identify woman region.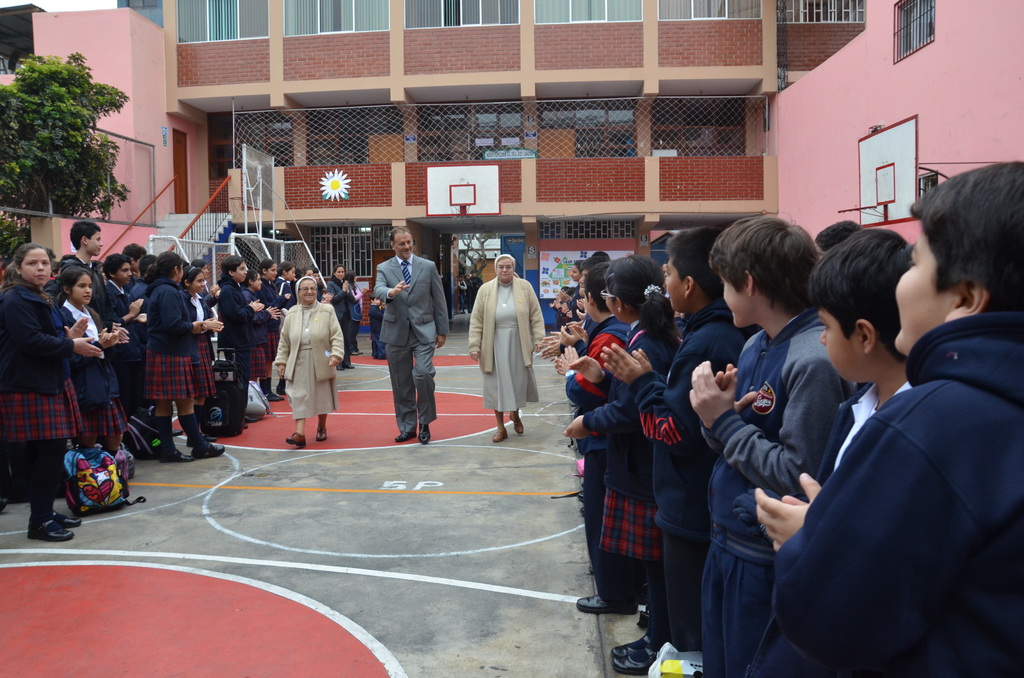
Region: (268,275,335,450).
